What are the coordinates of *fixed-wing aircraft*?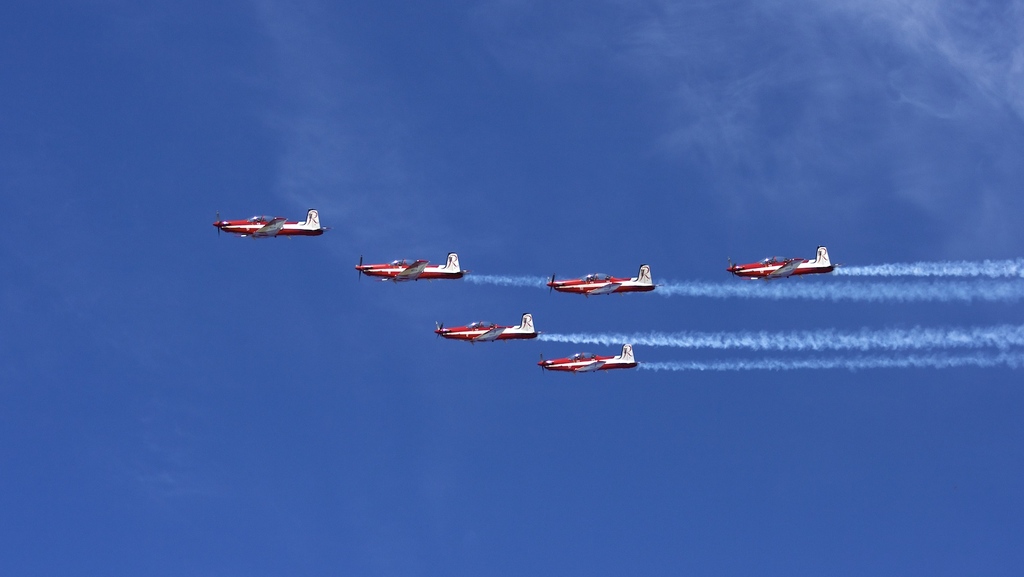
<box>725,247,840,279</box>.
